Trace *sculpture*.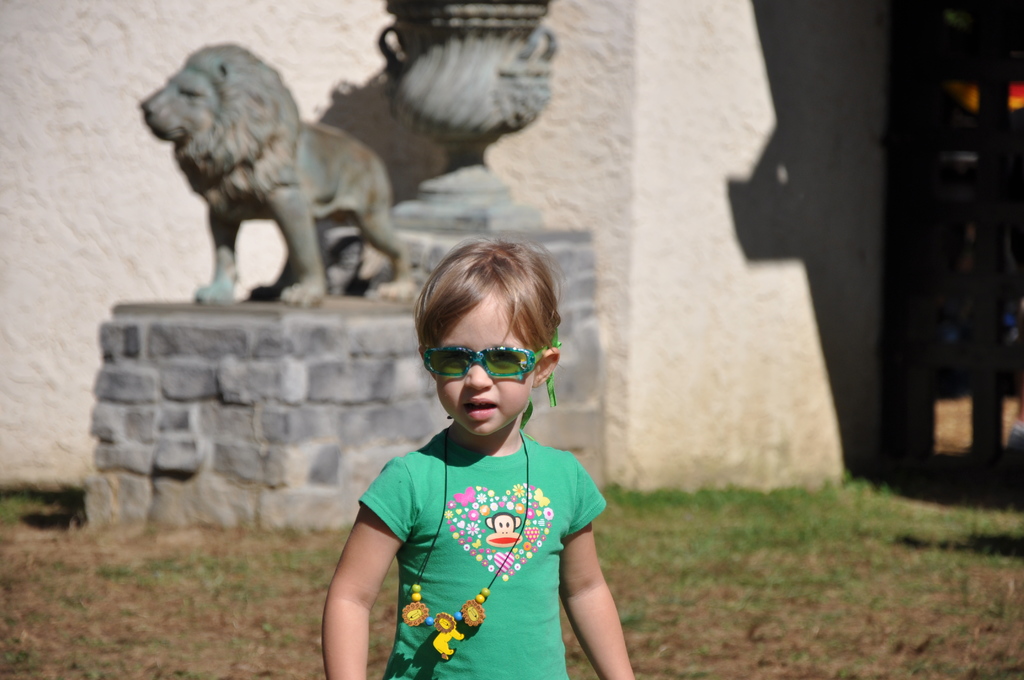
Traced to {"left": 126, "top": 43, "right": 442, "bottom": 305}.
